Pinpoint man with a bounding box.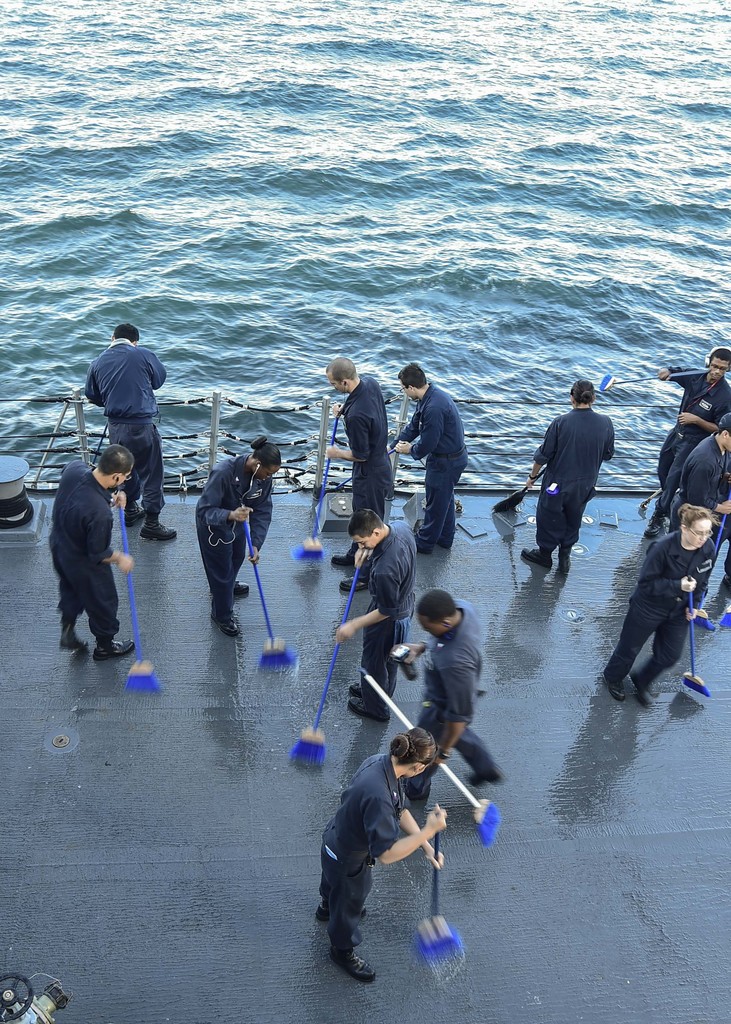
BBox(76, 321, 178, 543).
